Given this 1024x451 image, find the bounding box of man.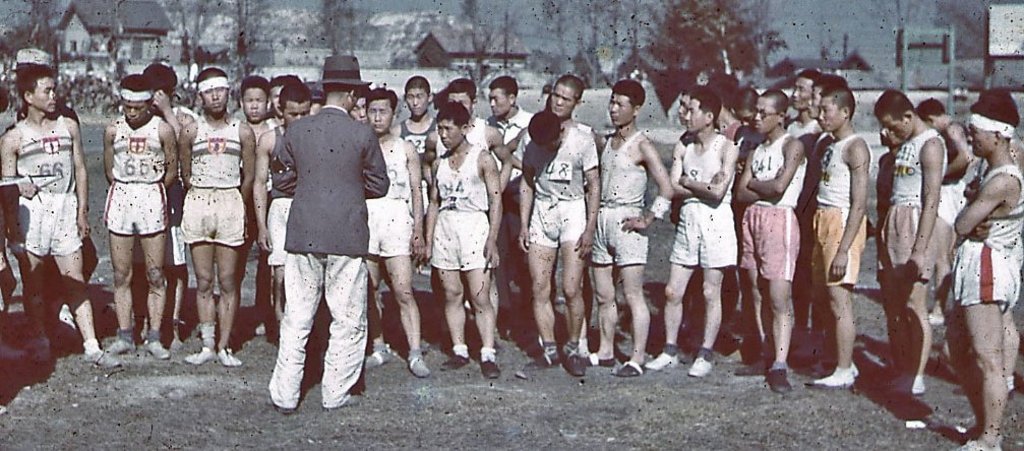
box=[673, 87, 695, 215].
